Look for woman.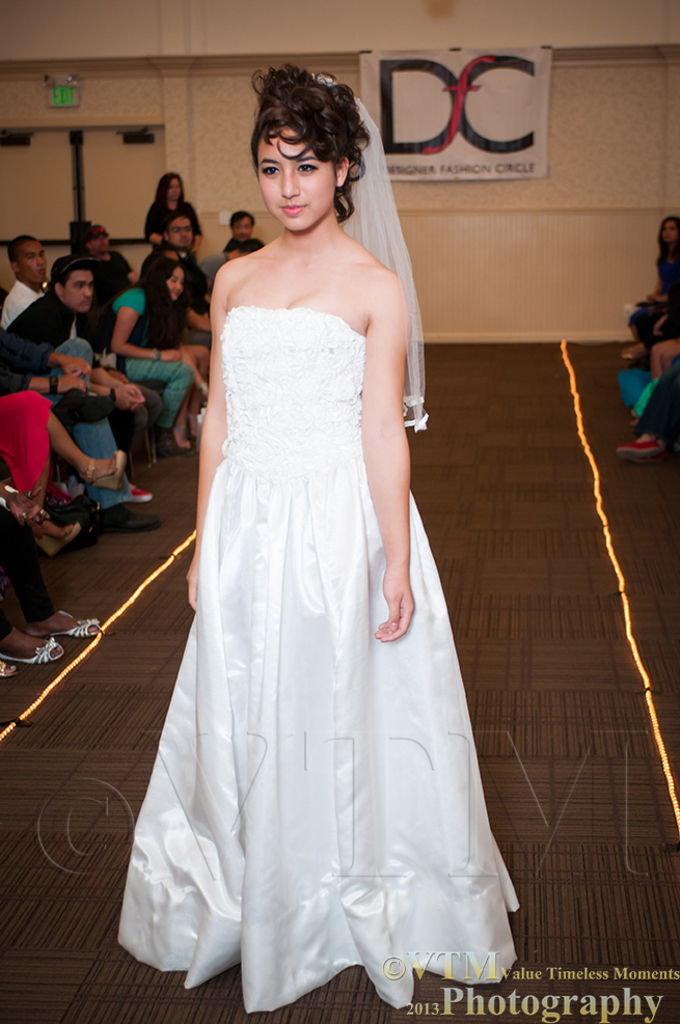
Found: x1=629 y1=213 x2=679 y2=334.
